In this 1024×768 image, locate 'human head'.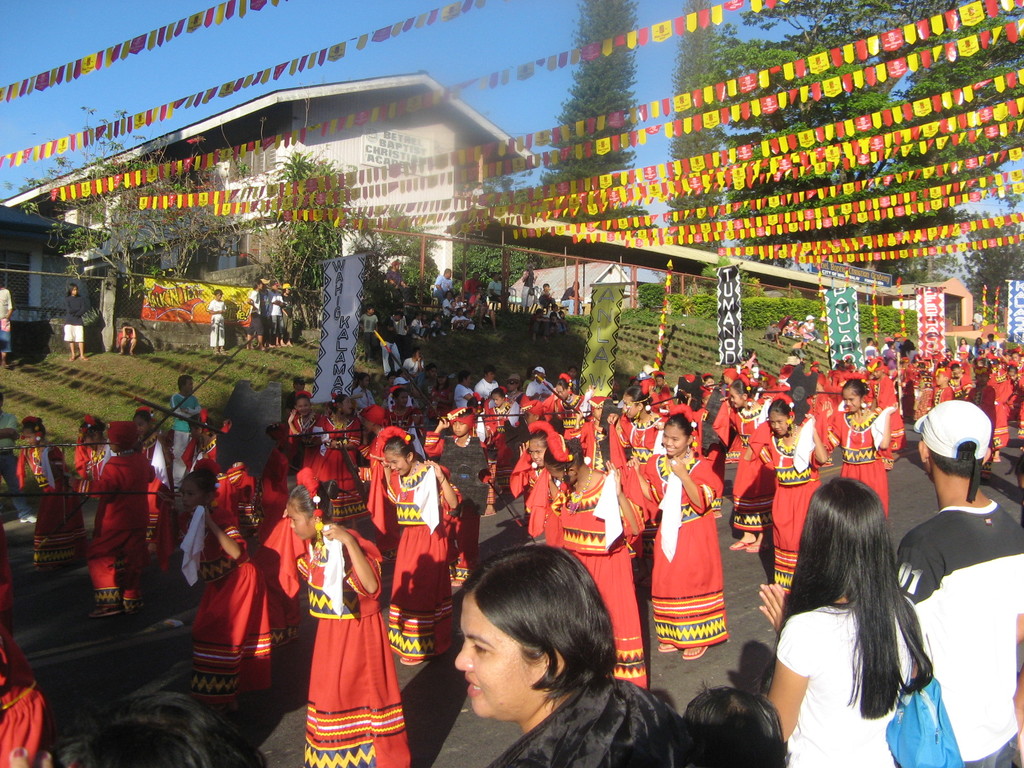
Bounding box: rect(286, 486, 334, 540).
